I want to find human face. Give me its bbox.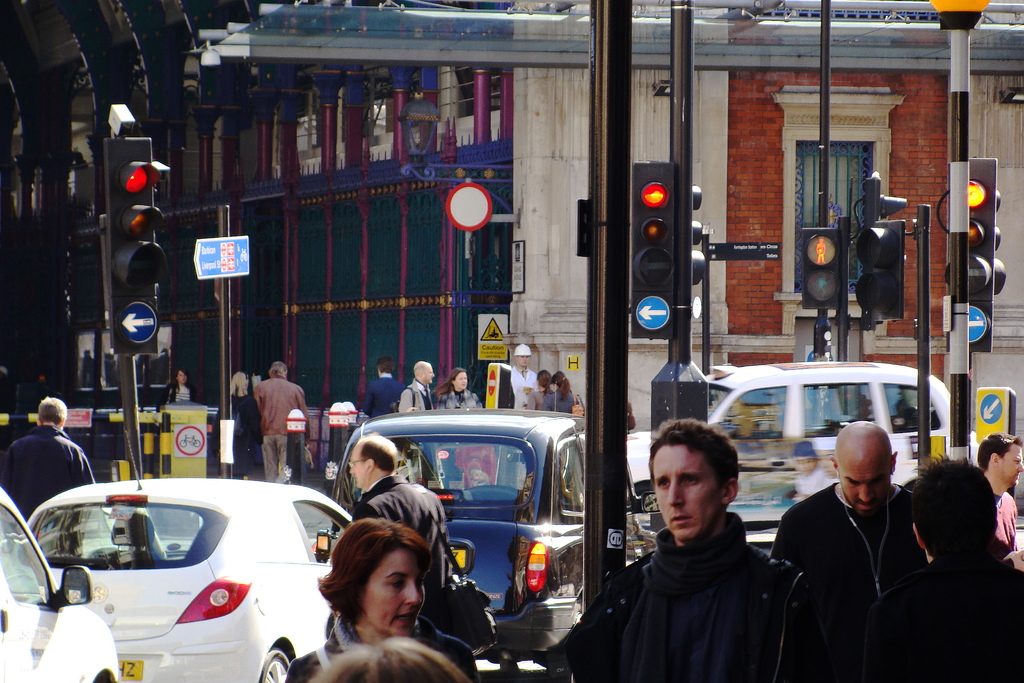
x1=998, y1=444, x2=1023, y2=491.
